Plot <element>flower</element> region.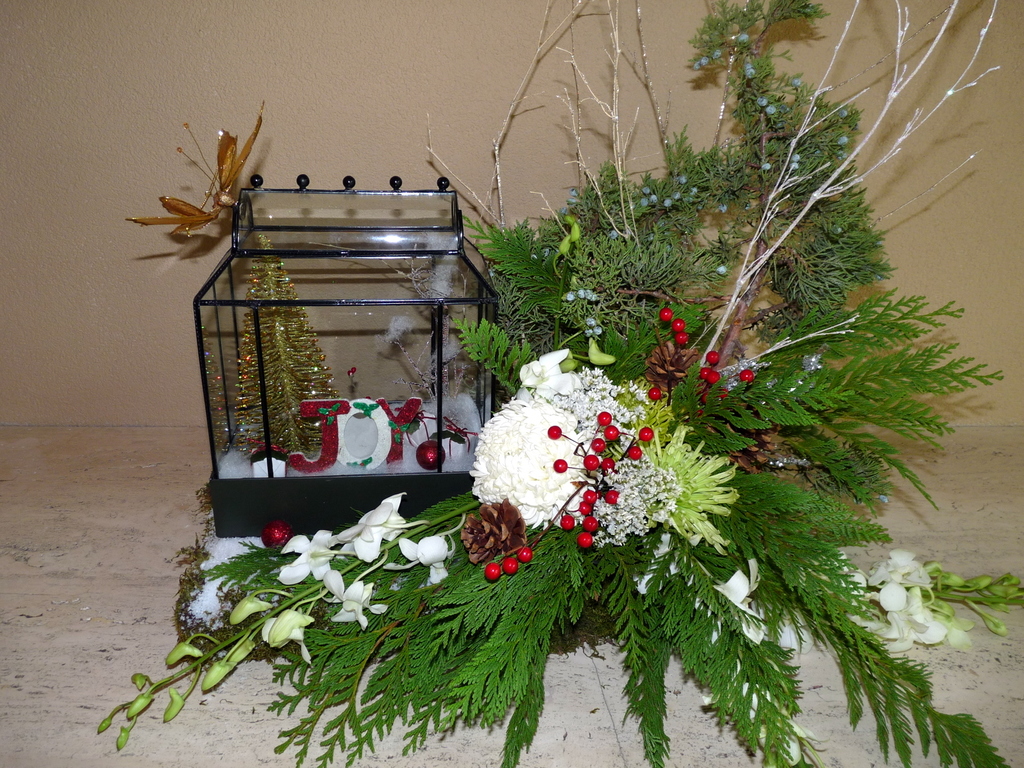
Plotted at 320:570:388:627.
